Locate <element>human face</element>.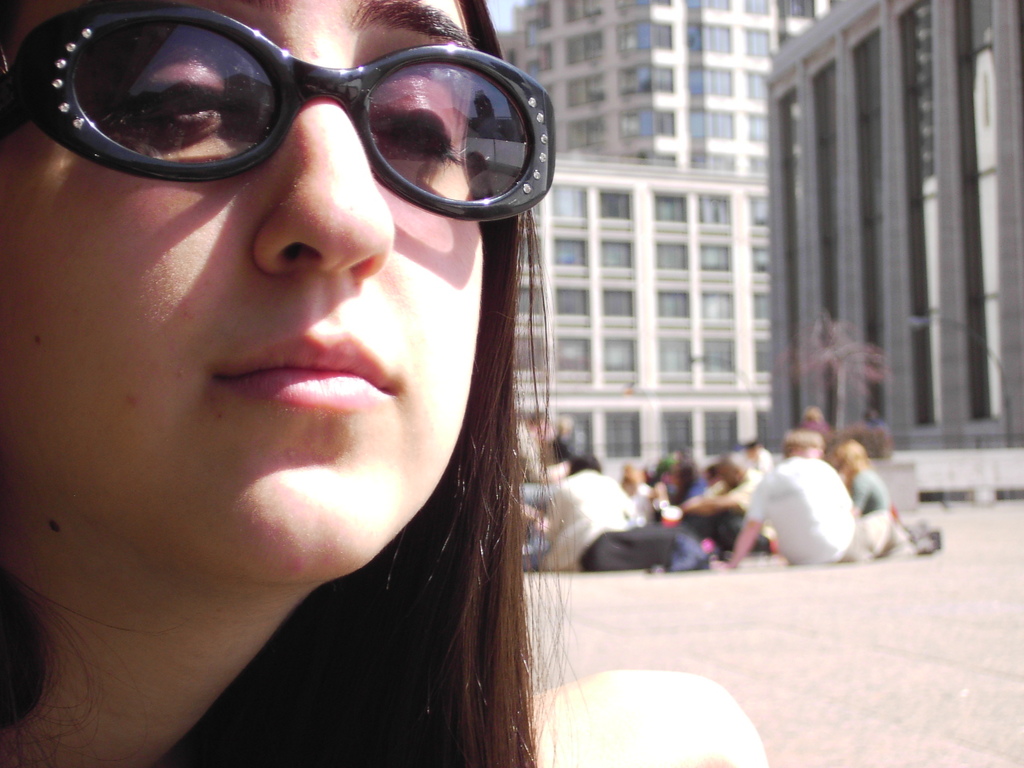
Bounding box: 834,453,853,473.
